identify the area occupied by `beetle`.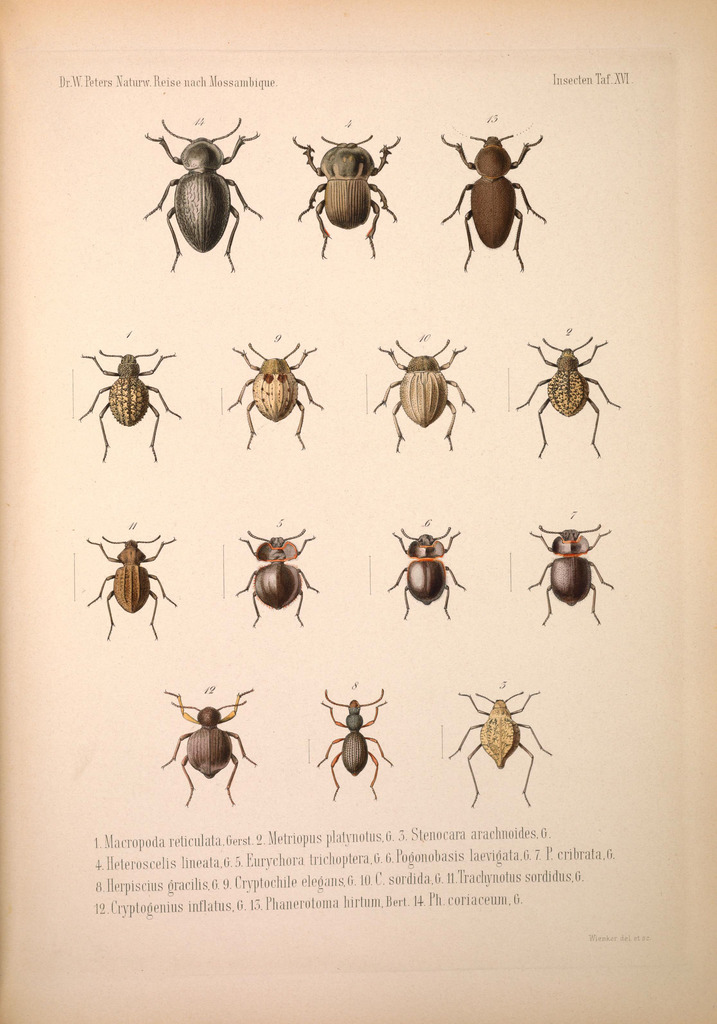
Area: (left=510, top=324, right=624, bottom=462).
